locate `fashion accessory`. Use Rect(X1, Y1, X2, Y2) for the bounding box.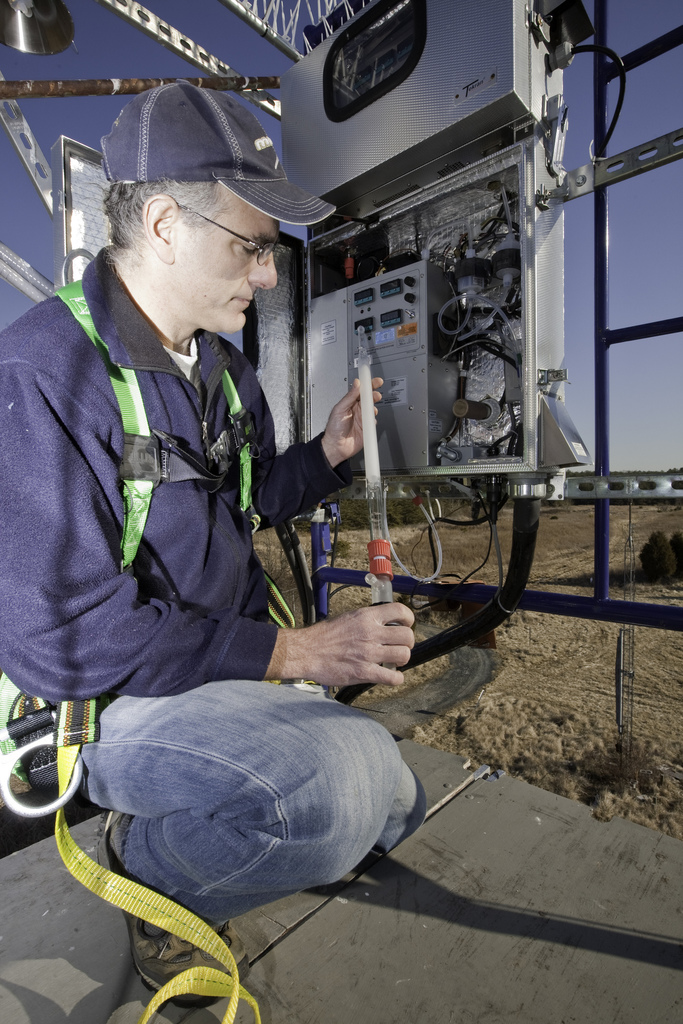
Rect(172, 204, 299, 267).
